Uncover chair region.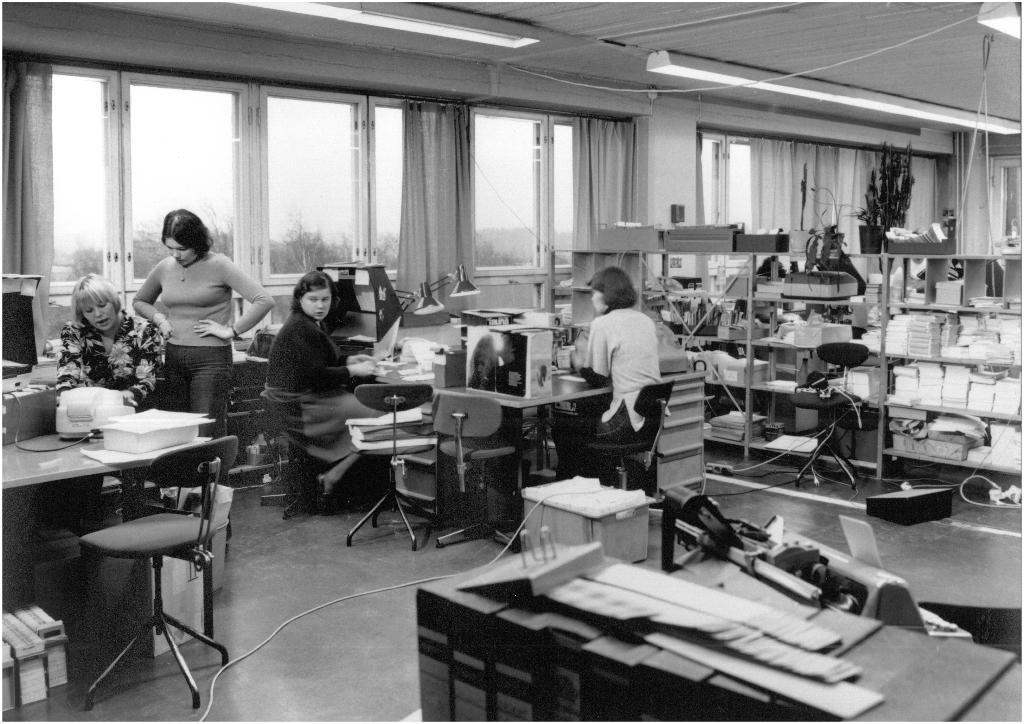
Uncovered: pyautogui.locateOnScreen(433, 388, 532, 556).
